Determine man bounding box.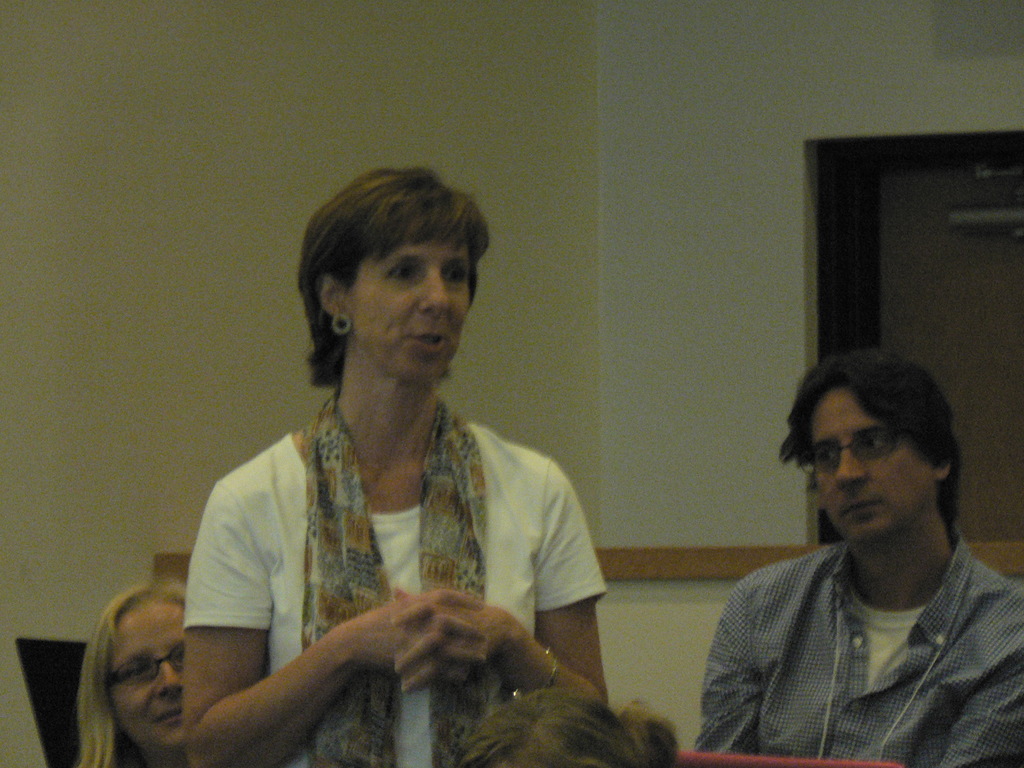
Determined: 675/341/1023/767.
